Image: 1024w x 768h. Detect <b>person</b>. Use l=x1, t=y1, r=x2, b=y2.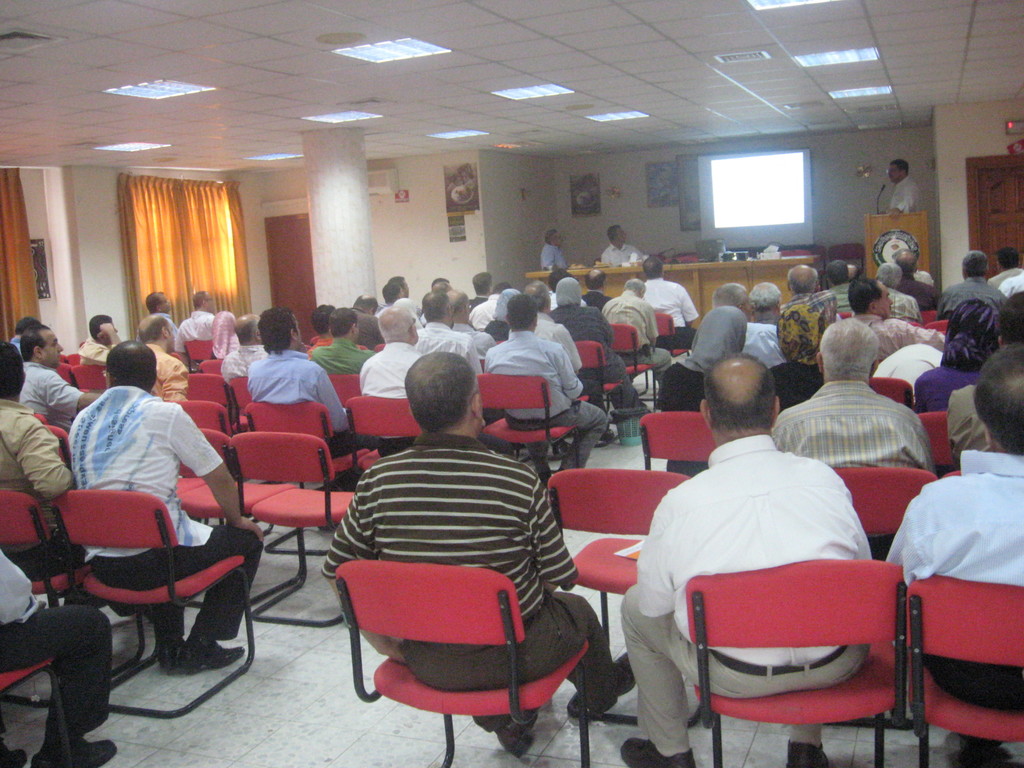
l=546, t=276, r=640, b=399.
